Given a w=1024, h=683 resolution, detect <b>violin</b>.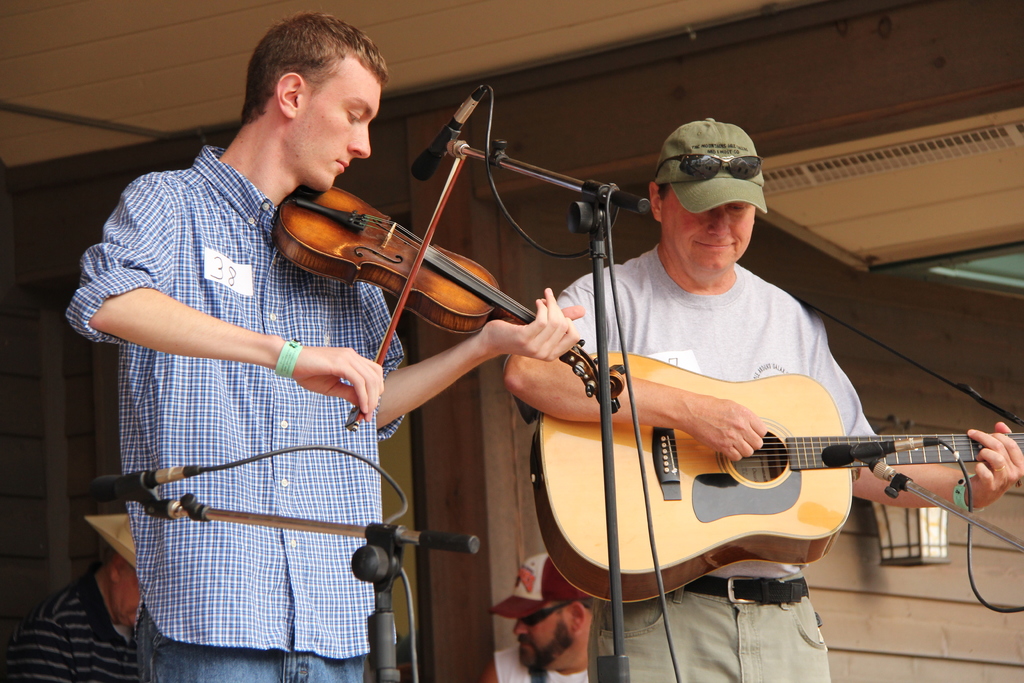
select_region(228, 116, 570, 370).
